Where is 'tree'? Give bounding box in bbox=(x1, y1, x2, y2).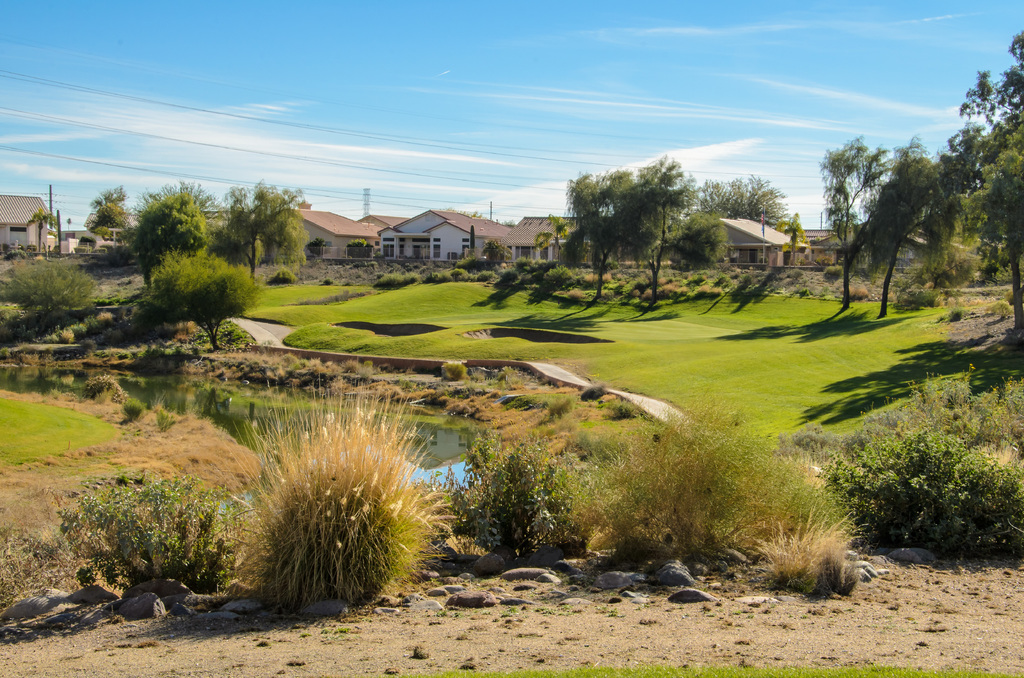
bbox=(620, 168, 714, 296).
